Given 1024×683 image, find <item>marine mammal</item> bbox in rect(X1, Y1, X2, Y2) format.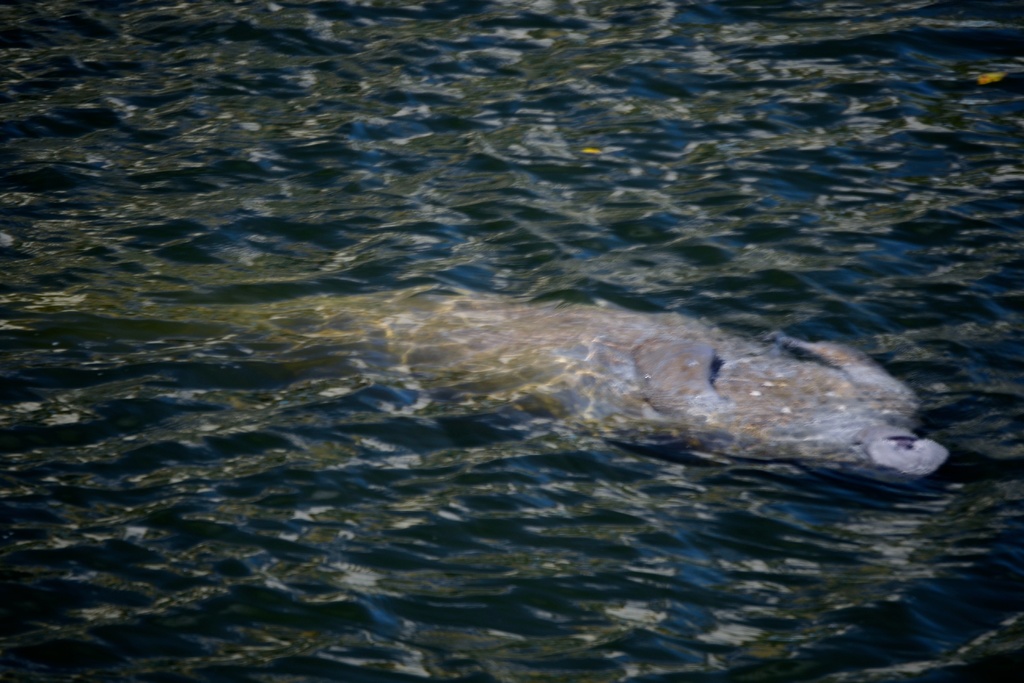
rect(141, 297, 927, 476).
